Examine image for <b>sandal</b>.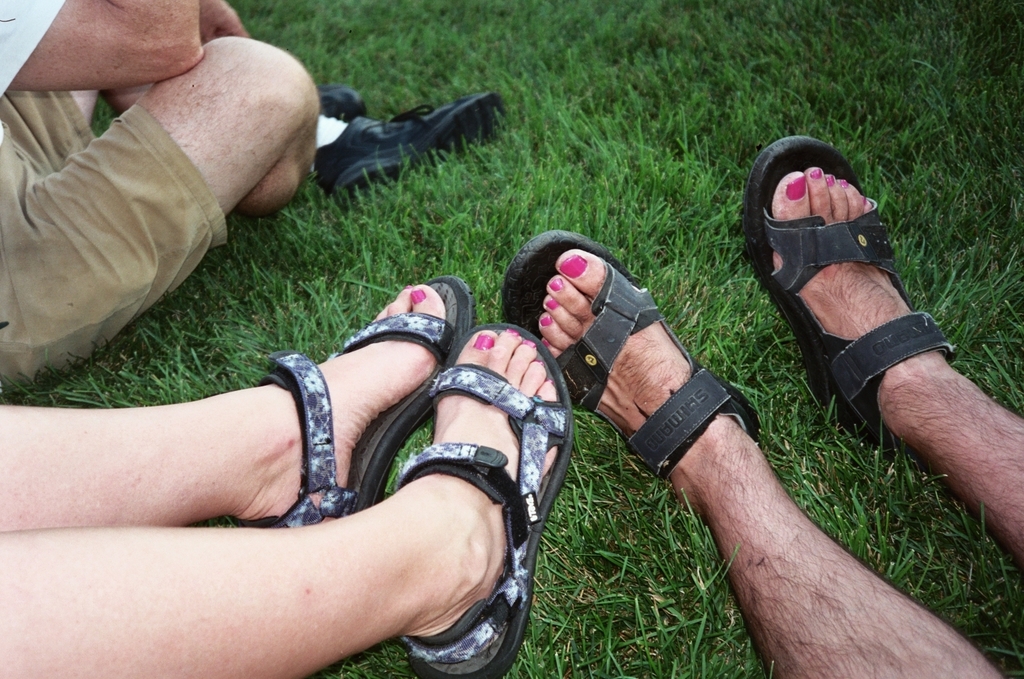
Examination result: (x1=230, y1=276, x2=482, y2=528).
